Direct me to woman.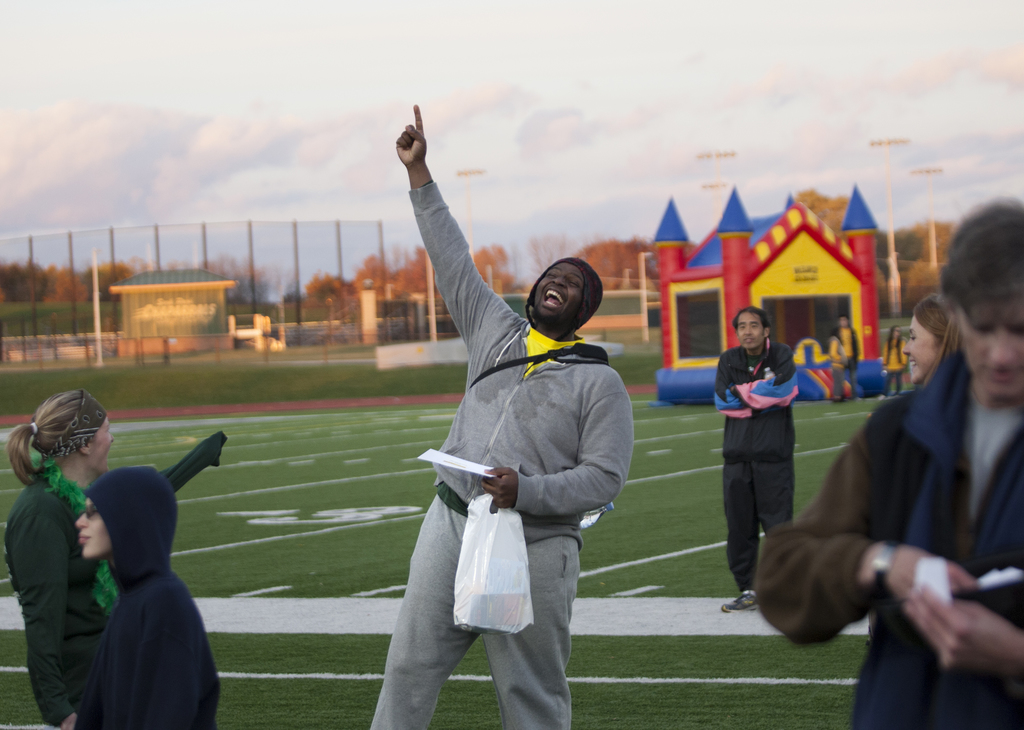
Direction: 902,292,960,385.
